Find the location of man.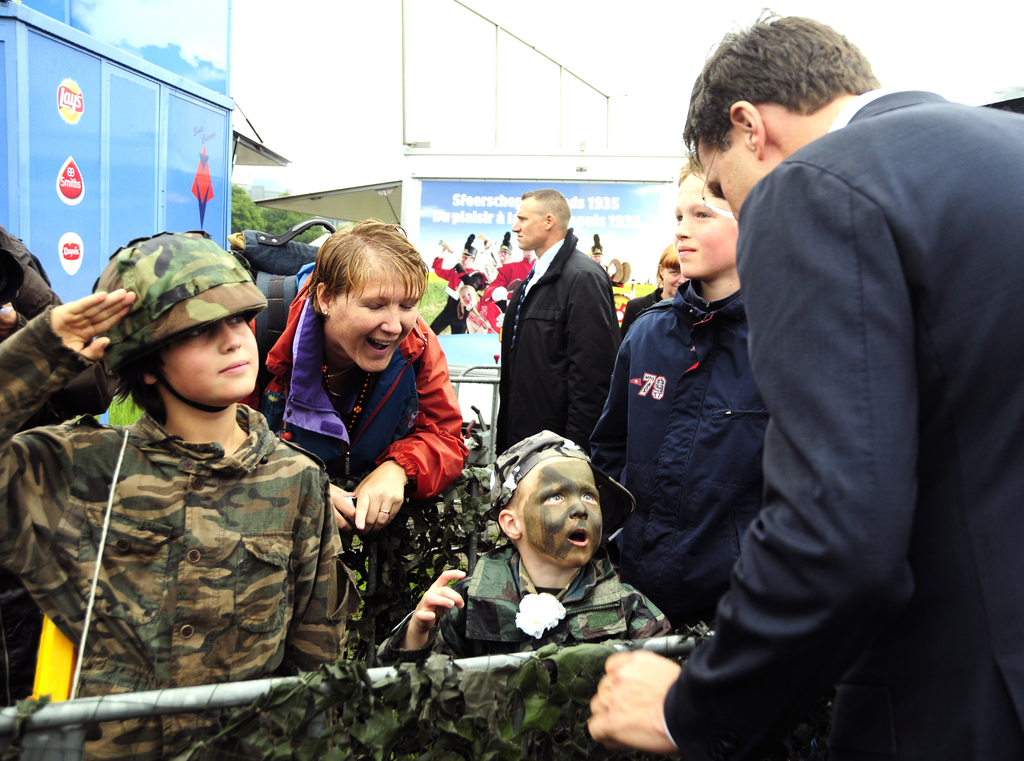
Location: 586,0,1021,760.
